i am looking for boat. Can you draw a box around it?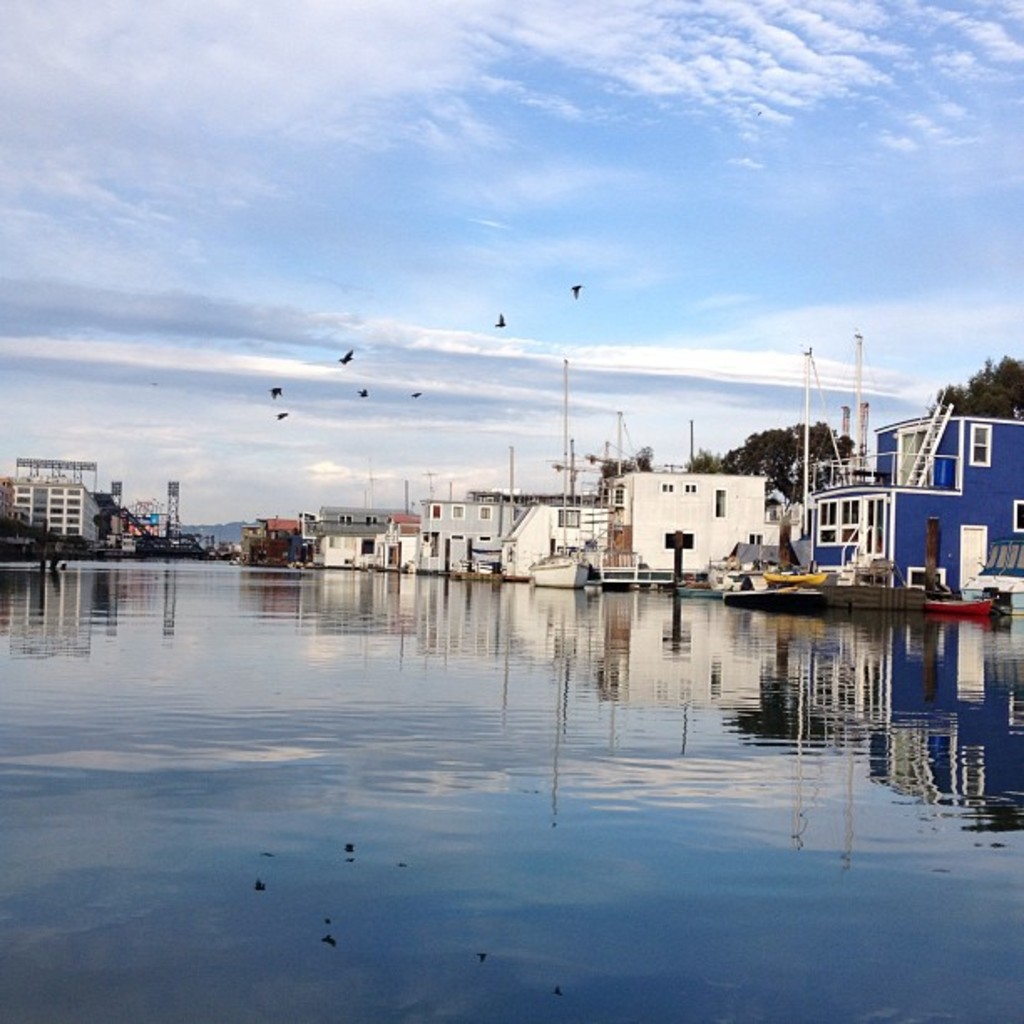
Sure, the bounding box is left=728, top=348, right=853, bottom=586.
